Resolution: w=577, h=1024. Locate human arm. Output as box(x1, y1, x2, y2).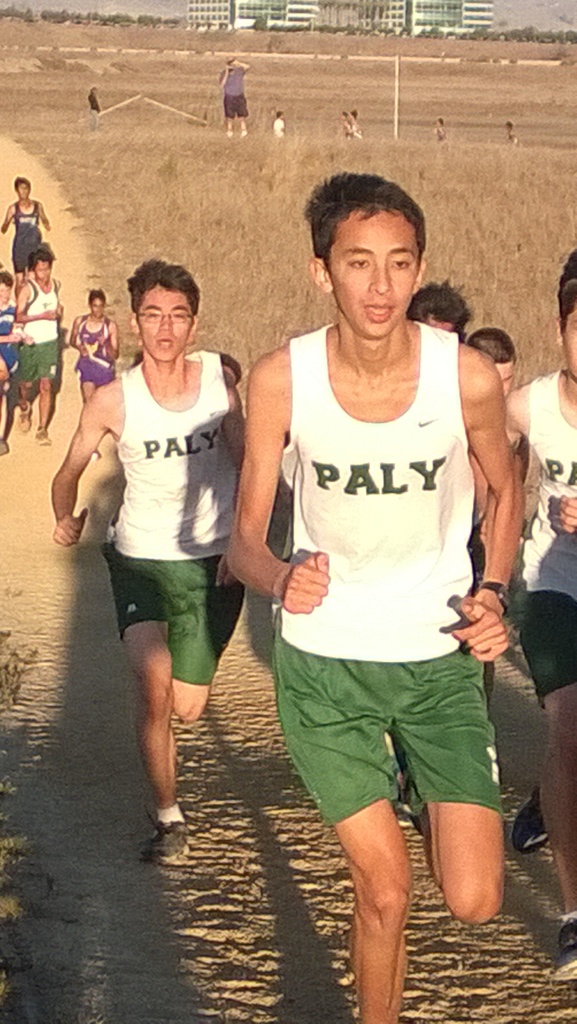
box(67, 319, 87, 358).
